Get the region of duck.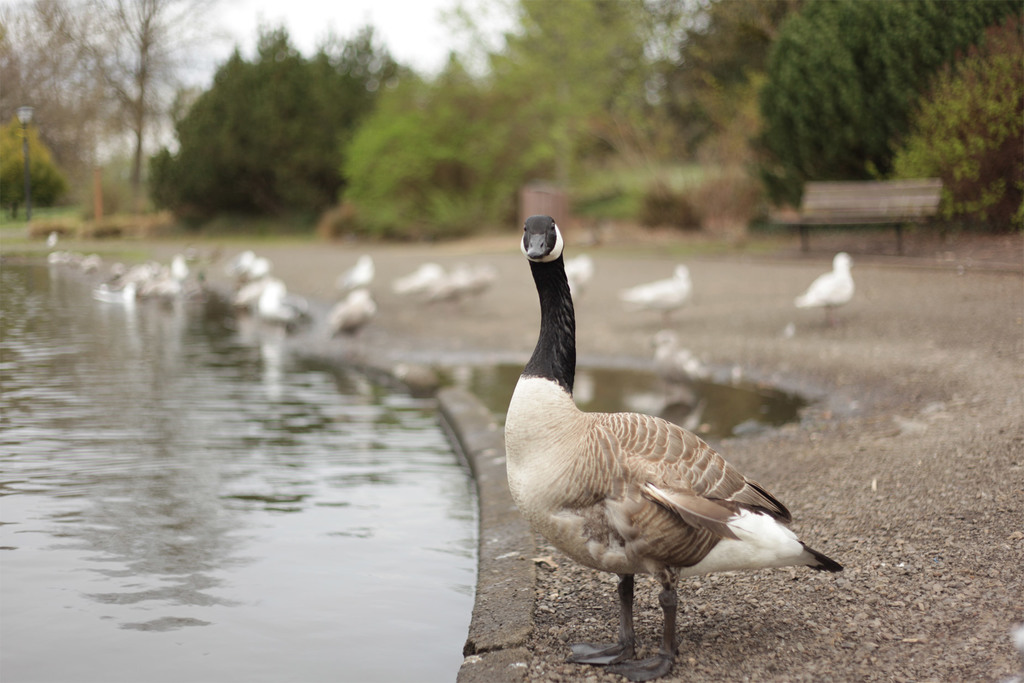
bbox(489, 234, 861, 659).
